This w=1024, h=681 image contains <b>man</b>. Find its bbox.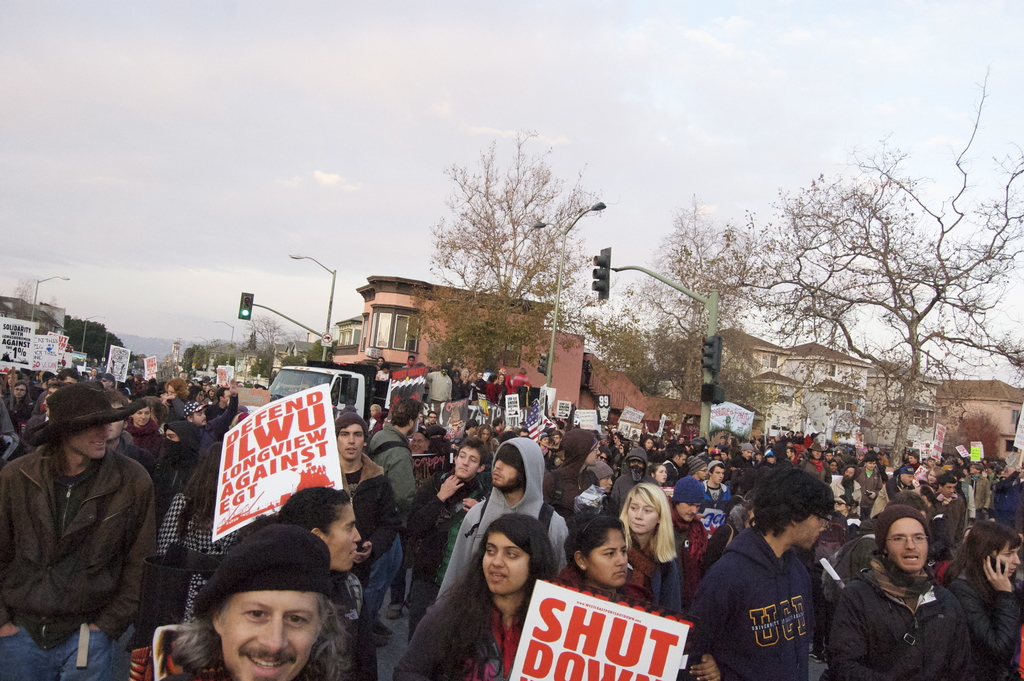
Rect(370, 407, 420, 633).
